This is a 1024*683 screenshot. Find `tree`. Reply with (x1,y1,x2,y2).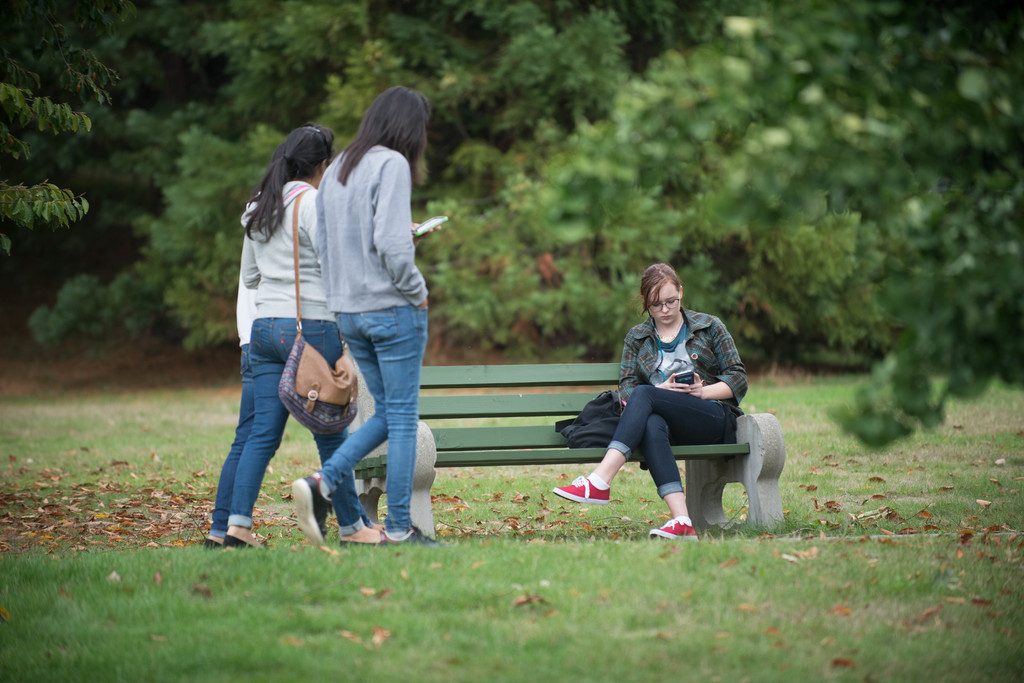
(43,6,1011,542).
